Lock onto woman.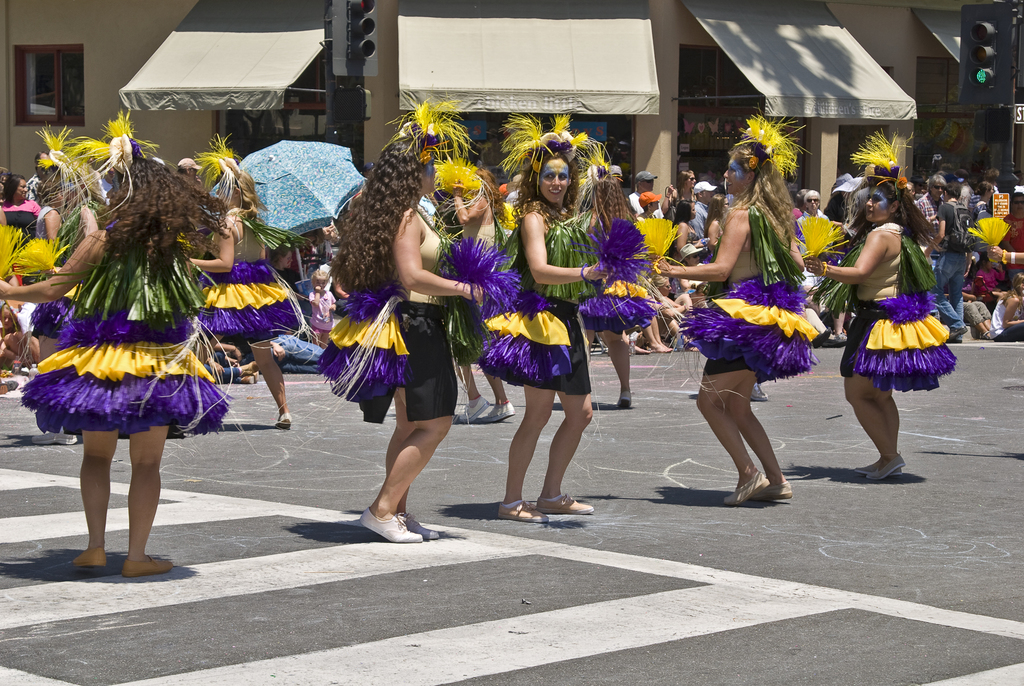
Locked: region(453, 174, 516, 422).
